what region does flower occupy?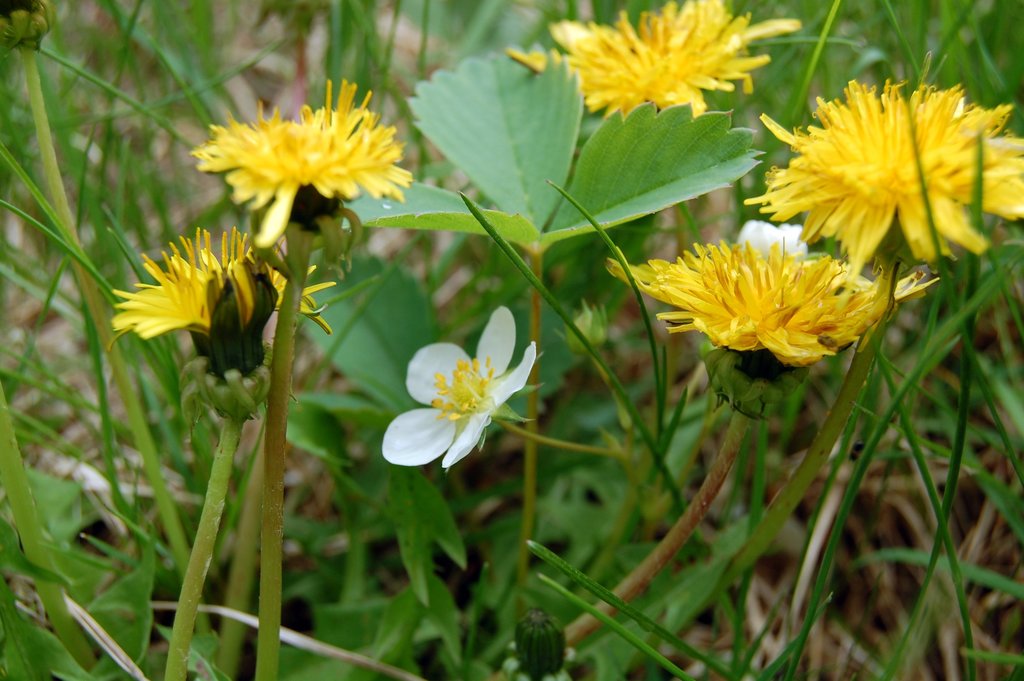
<bbox>106, 227, 342, 351</bbox>.
